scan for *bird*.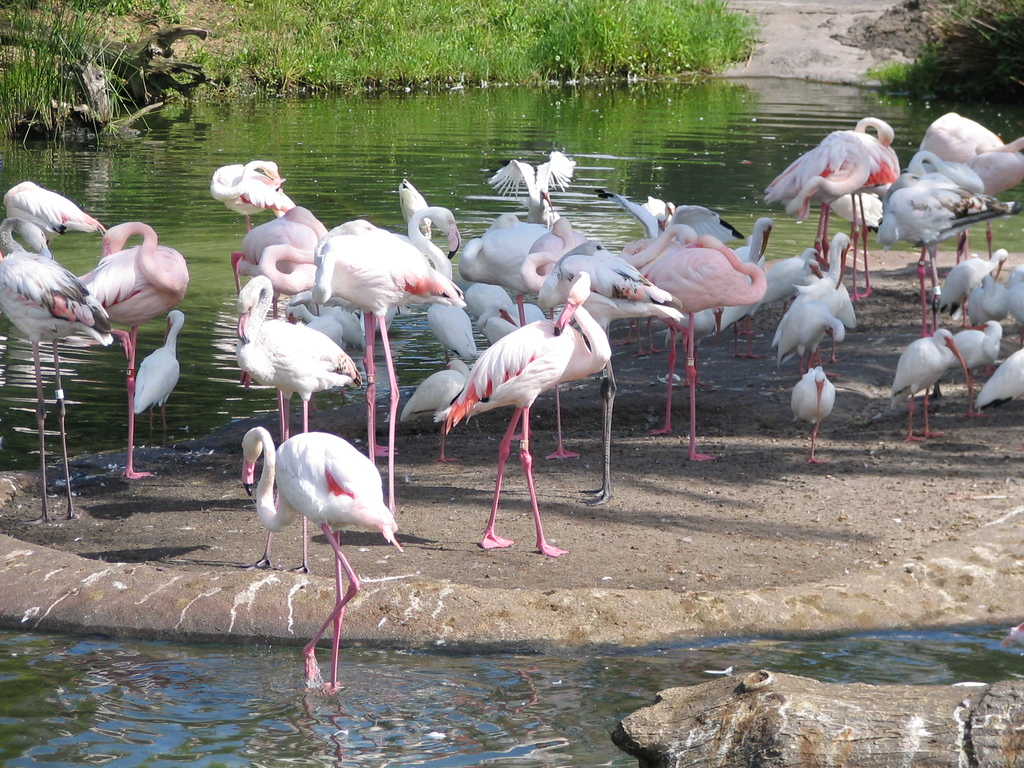
Scan result: x1=133 y1=307 x2=186 y2=428.
